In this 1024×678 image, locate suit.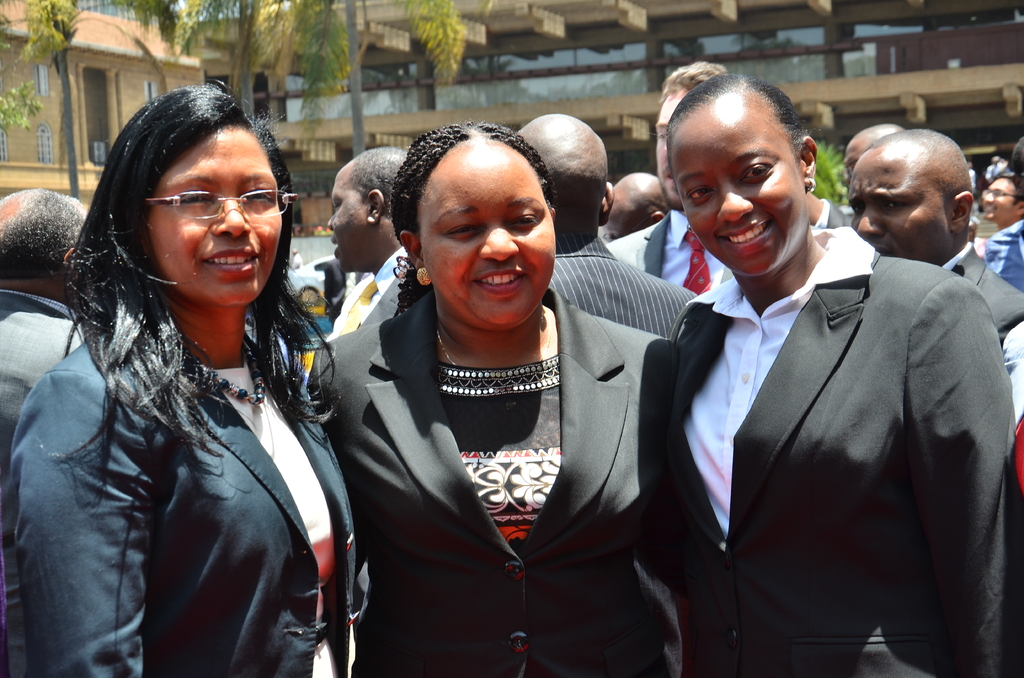
Bounding box: bbox=[5, 318, 354, 677].
